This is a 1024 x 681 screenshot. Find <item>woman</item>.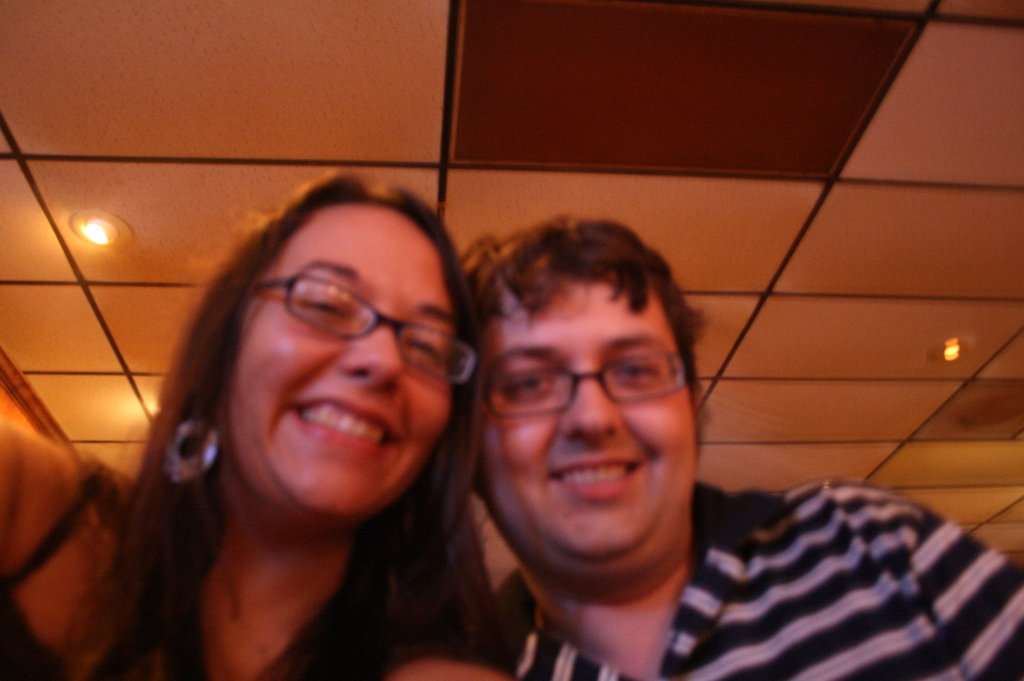
Bounding box: [left=86, top=158, right=573, bottom=677].
